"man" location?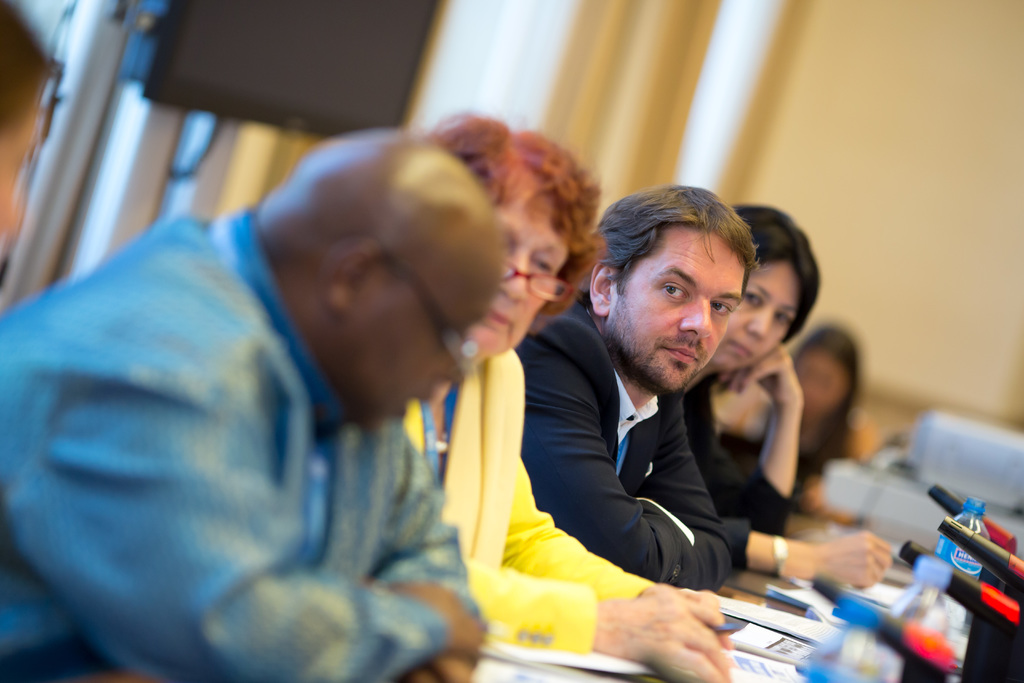
(left=0, top=131, right=490, bottom=682)
